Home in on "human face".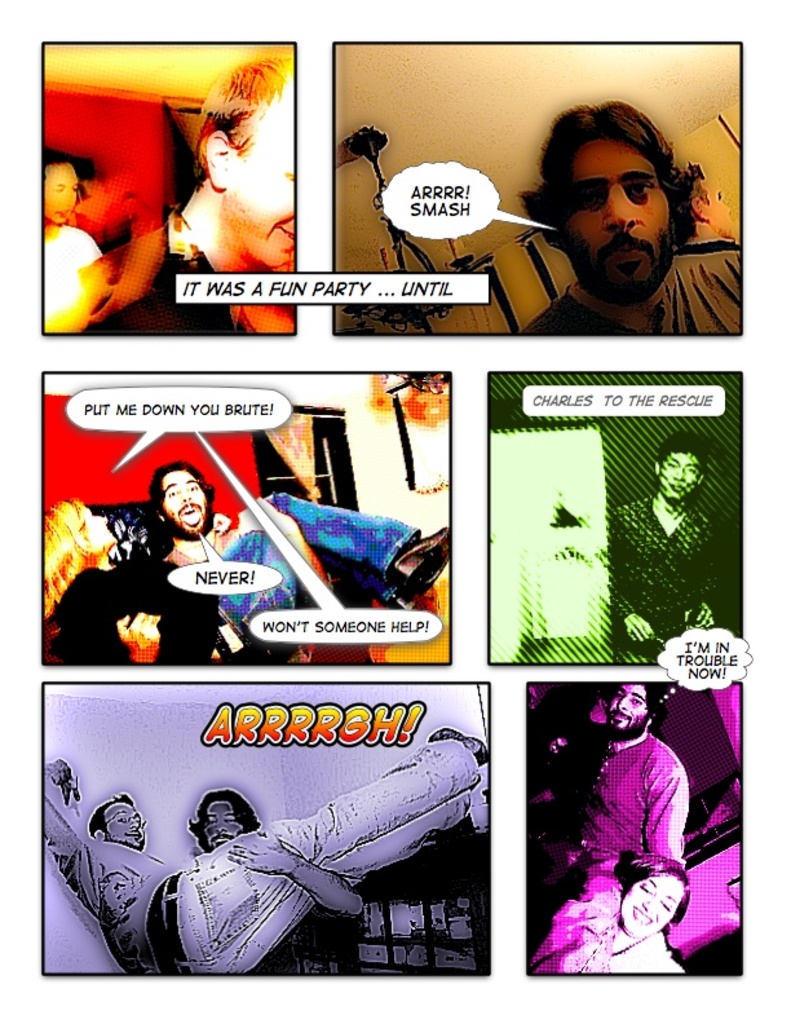
Homed in at [222, 81, 301, 274].
